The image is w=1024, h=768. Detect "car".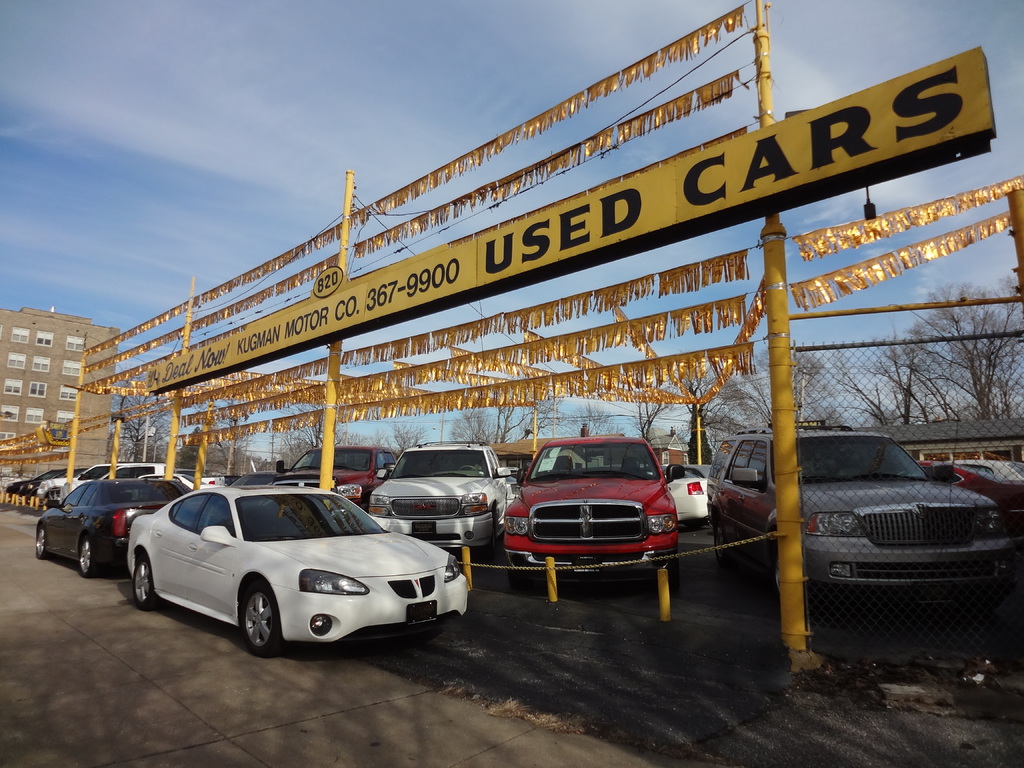
Detection: l=275, t=445, r=398, b=513.
